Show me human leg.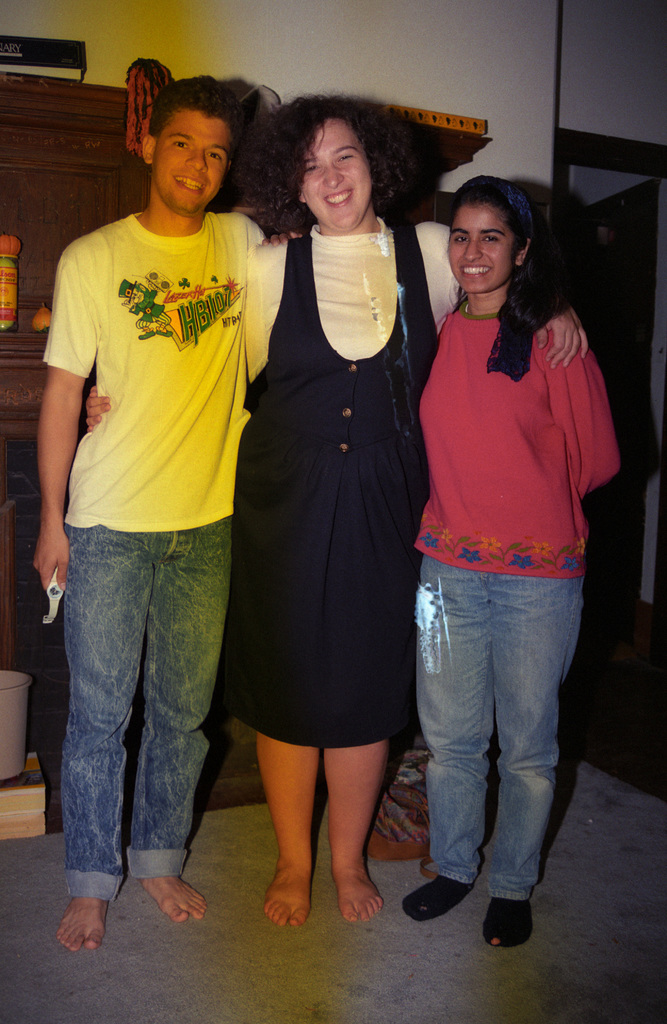
human leg is here: {"x1": 403, "y1": 516, "x2": 492, "y2": 924}.
